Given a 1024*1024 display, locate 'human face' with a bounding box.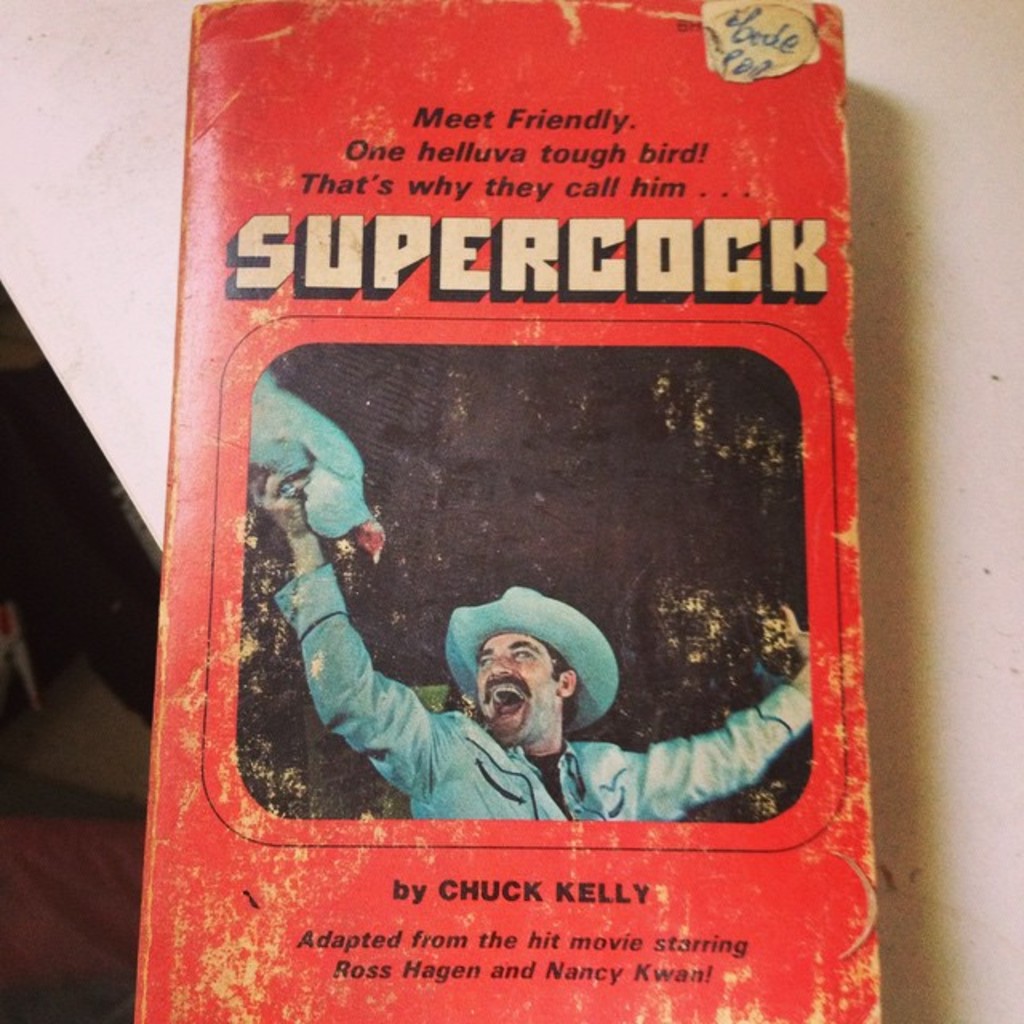
Located: pyautogui.locateOnScreen(477, 632, 555, 744).
